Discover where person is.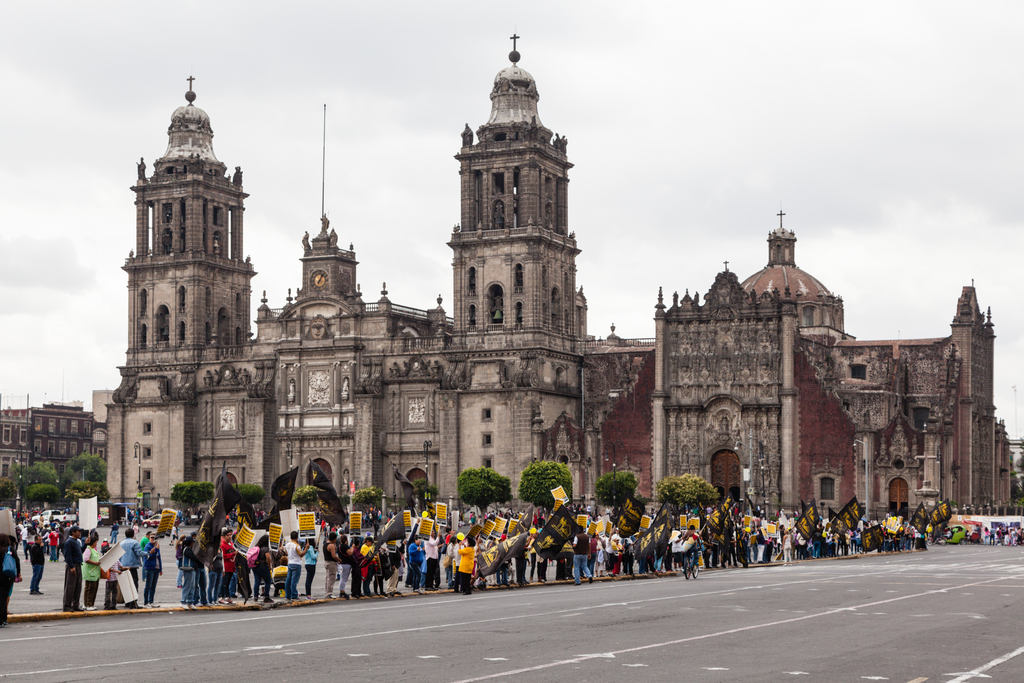
Discovered at (100, 540, 109, 554).
